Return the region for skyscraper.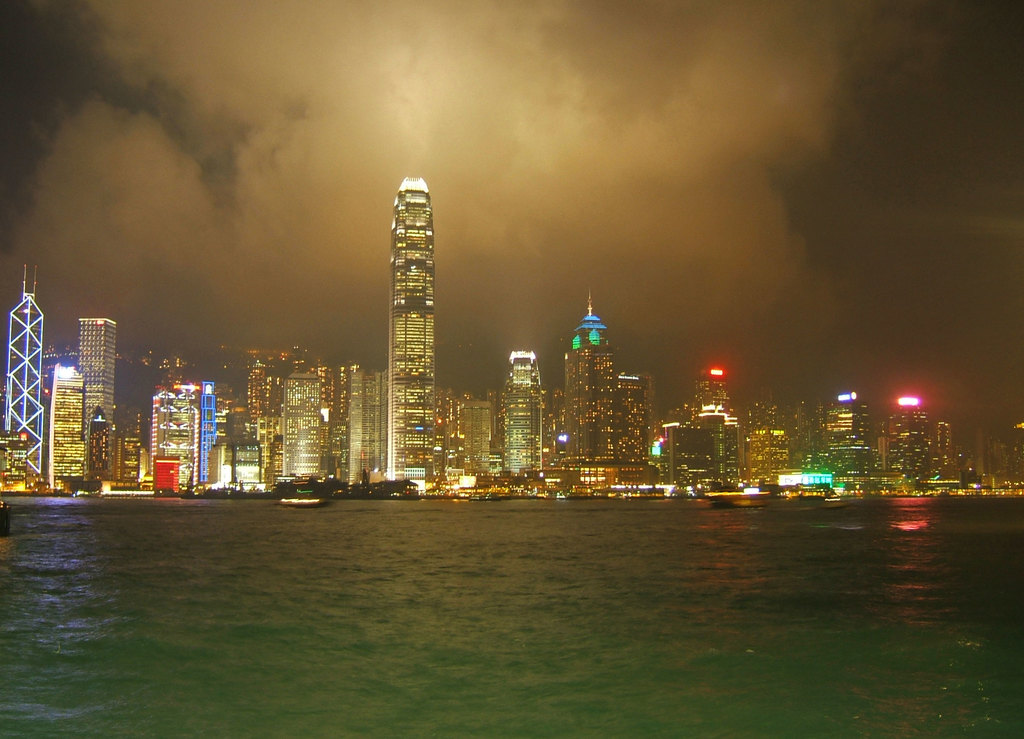
{"left": 38, "top": 290, "right": 114, "bottom": 479}.
